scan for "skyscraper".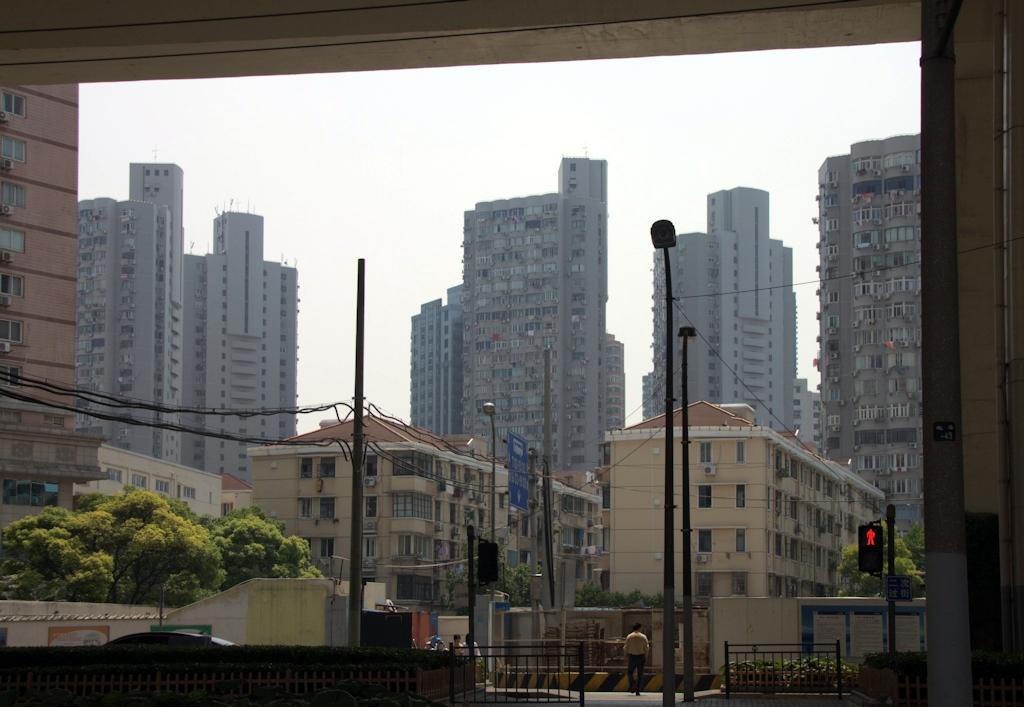
Scan result: {"x1": 0, "y1": 76, "x2": 80, "y2": 428}.
